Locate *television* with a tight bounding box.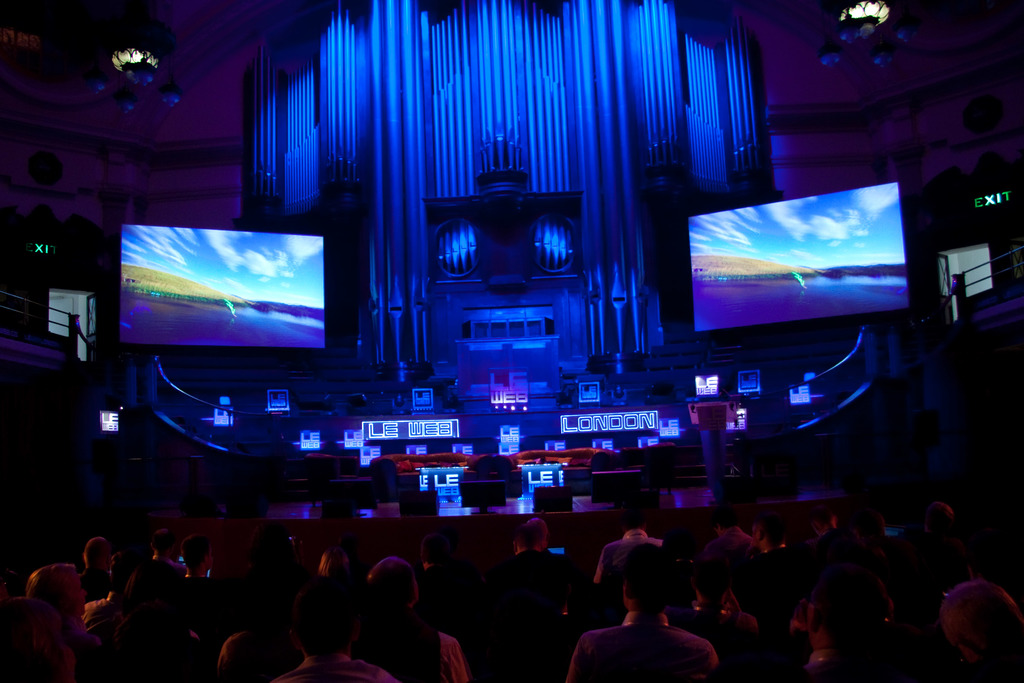
684 180 918 336.
